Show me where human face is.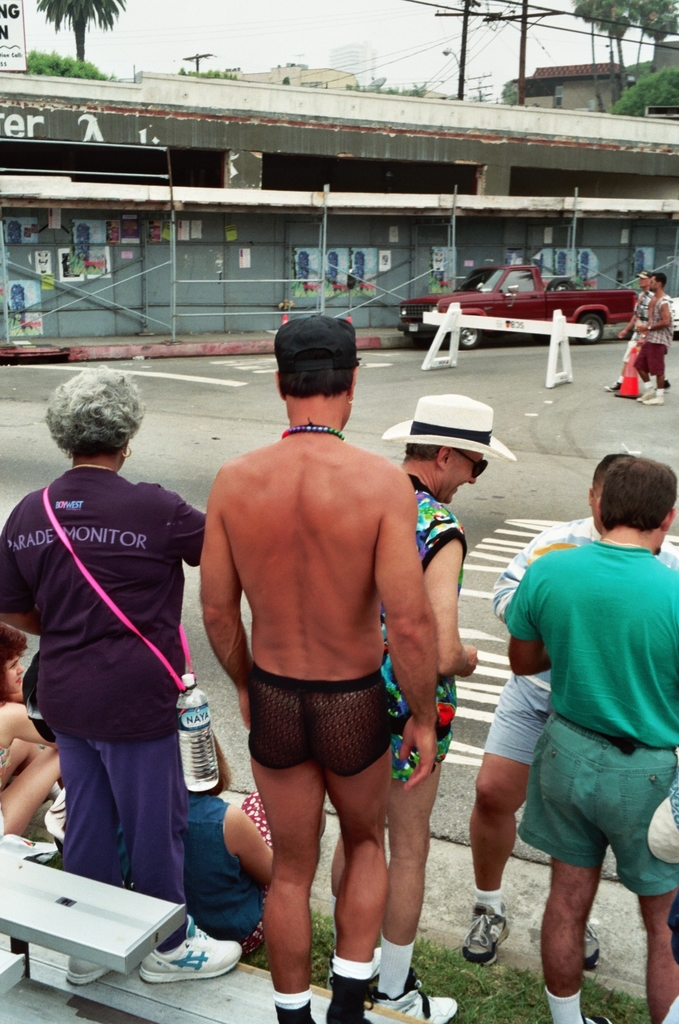
human face is at [left=445, top=452, right=484, bottom=506].
